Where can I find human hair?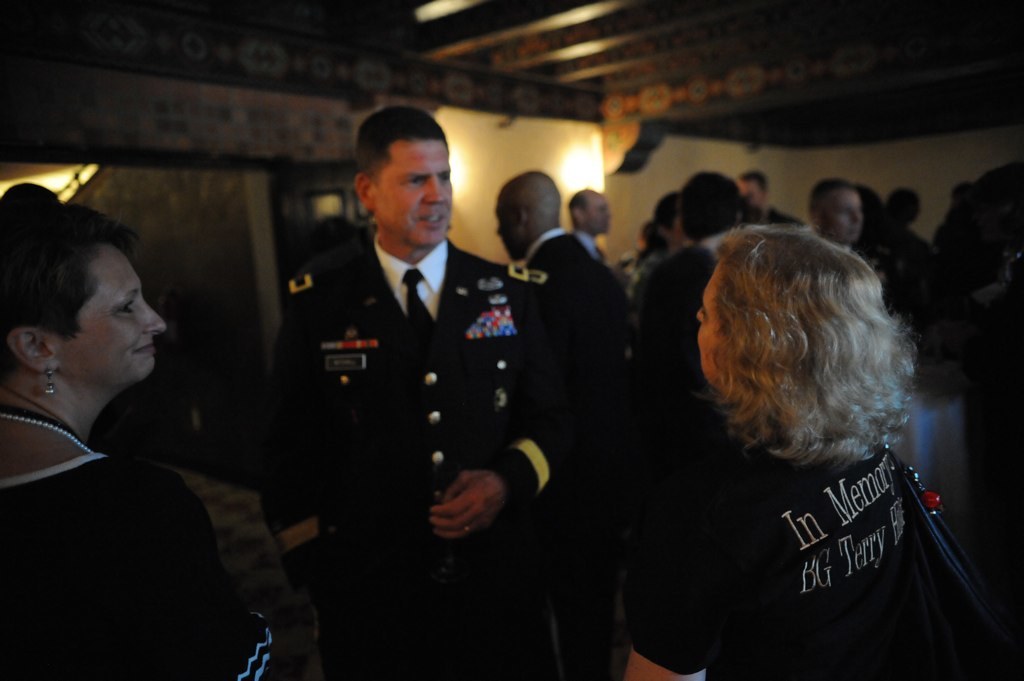
You can find it at l=0, t=178, r=135, b=354.
